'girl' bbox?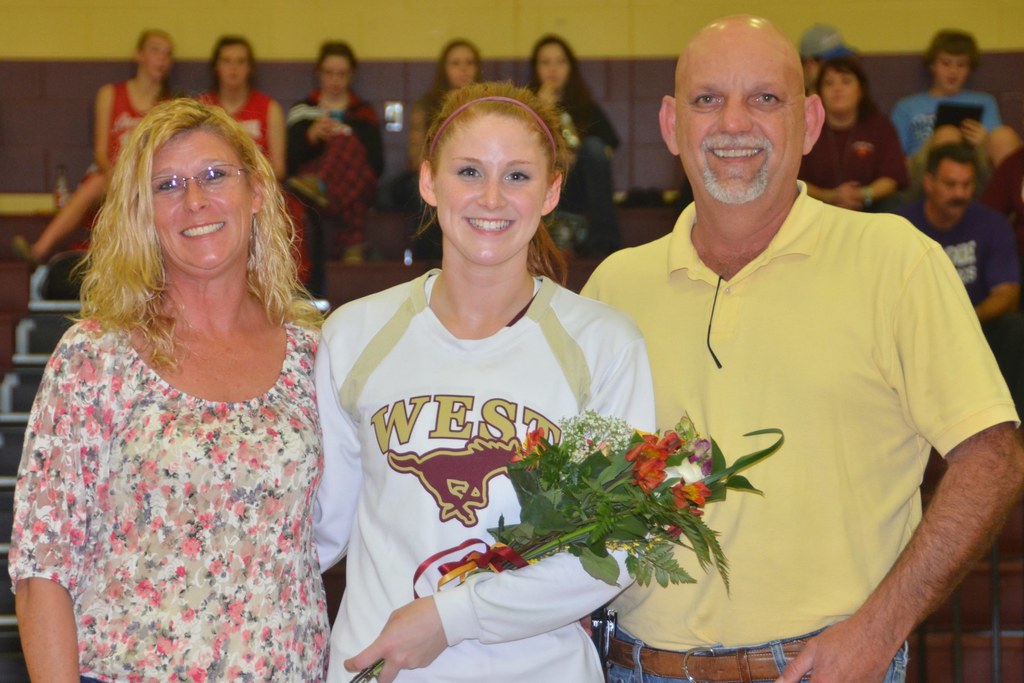
{"x1": 12, "y1": 27, "x2": 173, "y2": 267}
